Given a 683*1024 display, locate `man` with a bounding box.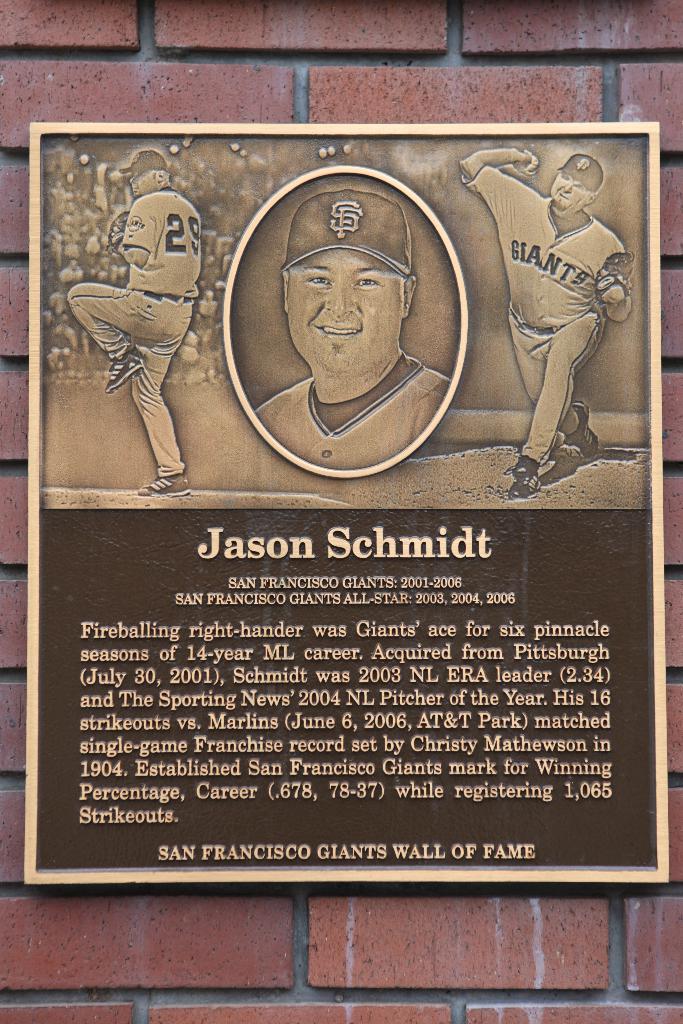
Located: [217, 152, 484, 473].
